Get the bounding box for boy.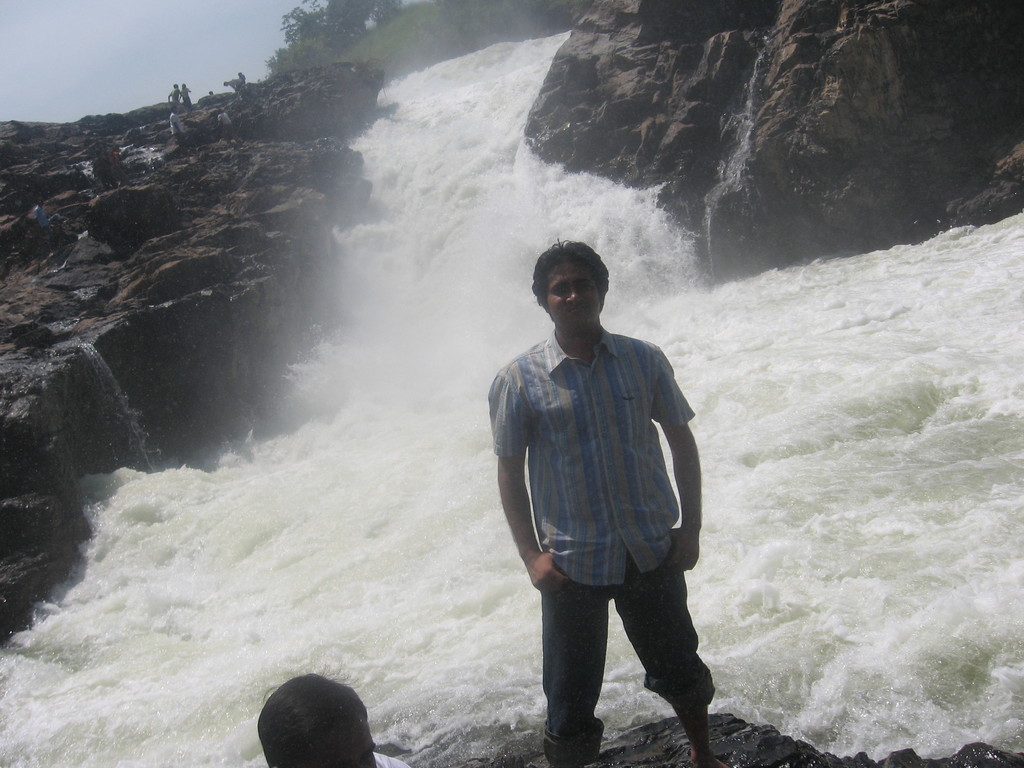
x1=476, y1=248, x2=734, y2=748.
